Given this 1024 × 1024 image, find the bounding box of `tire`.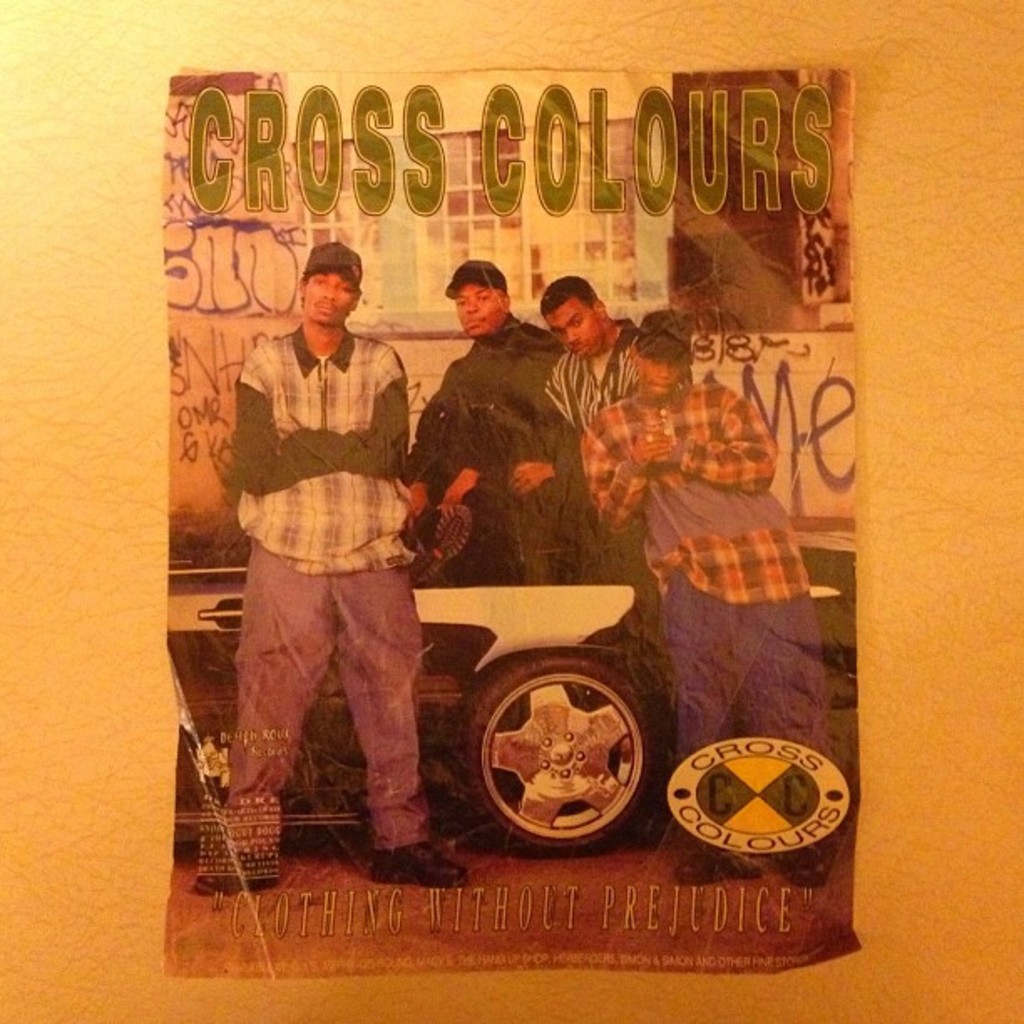
455 656 681 857.
